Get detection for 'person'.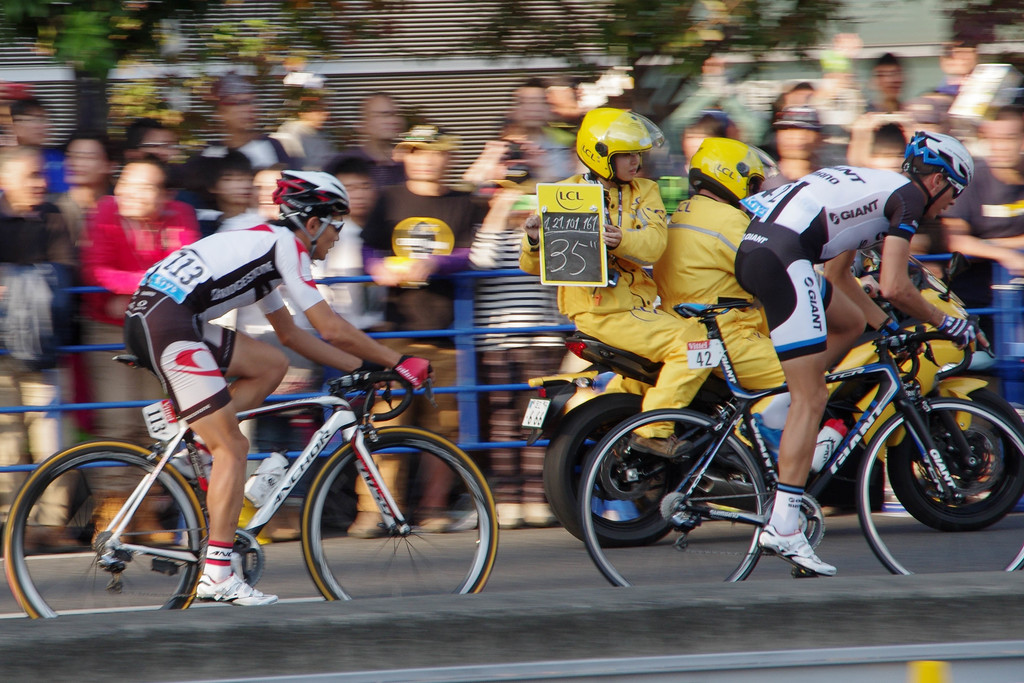
Detection: box(758, 103, 826, 195).
